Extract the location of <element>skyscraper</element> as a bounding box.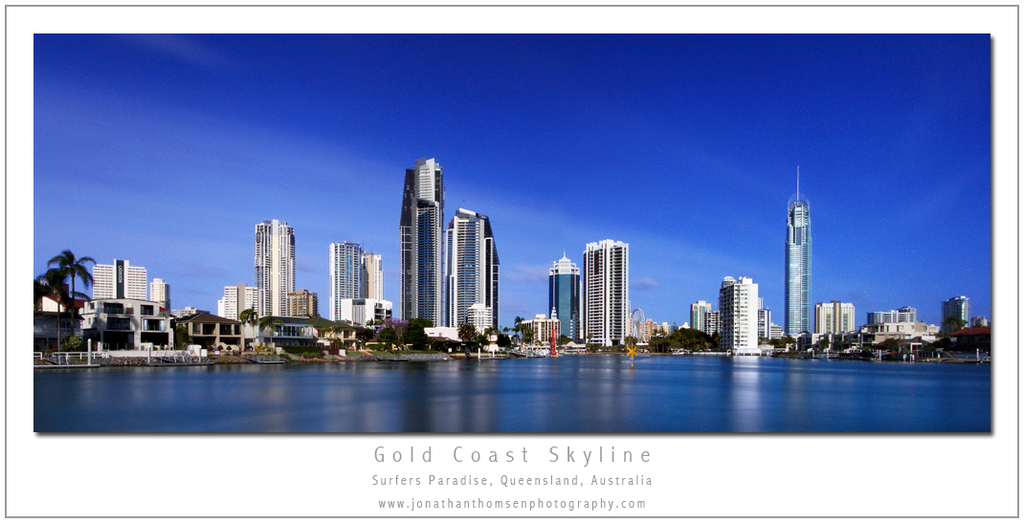
[400, 156, 447, 331].
